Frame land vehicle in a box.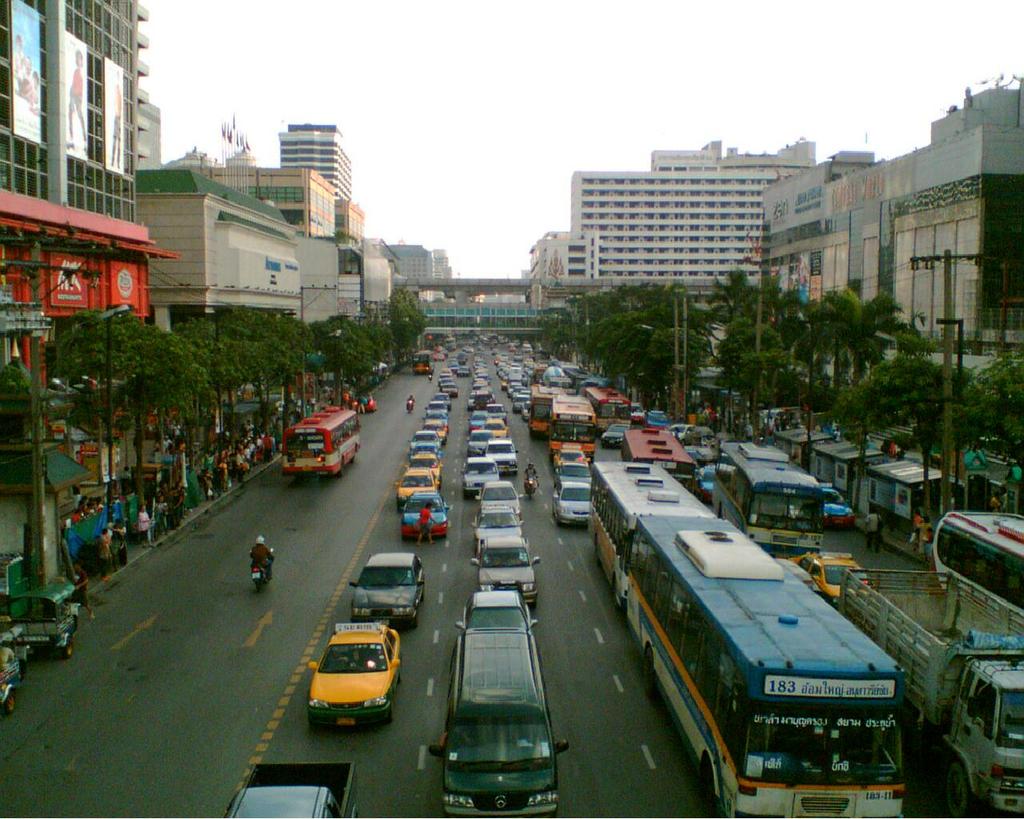
529/388/562/432.
